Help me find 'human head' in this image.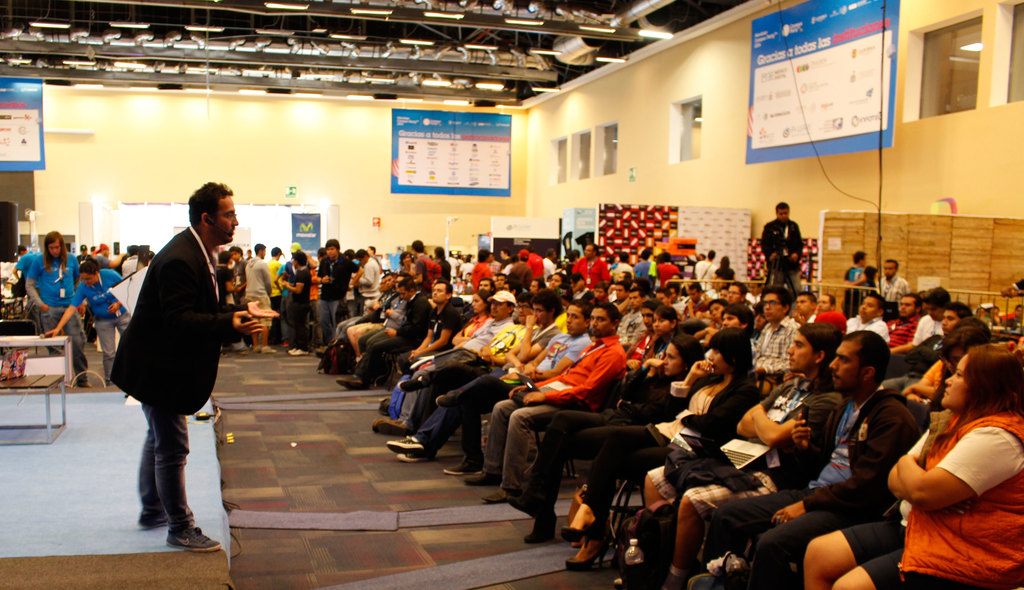
Found it: (527, 274, 545, 290).
